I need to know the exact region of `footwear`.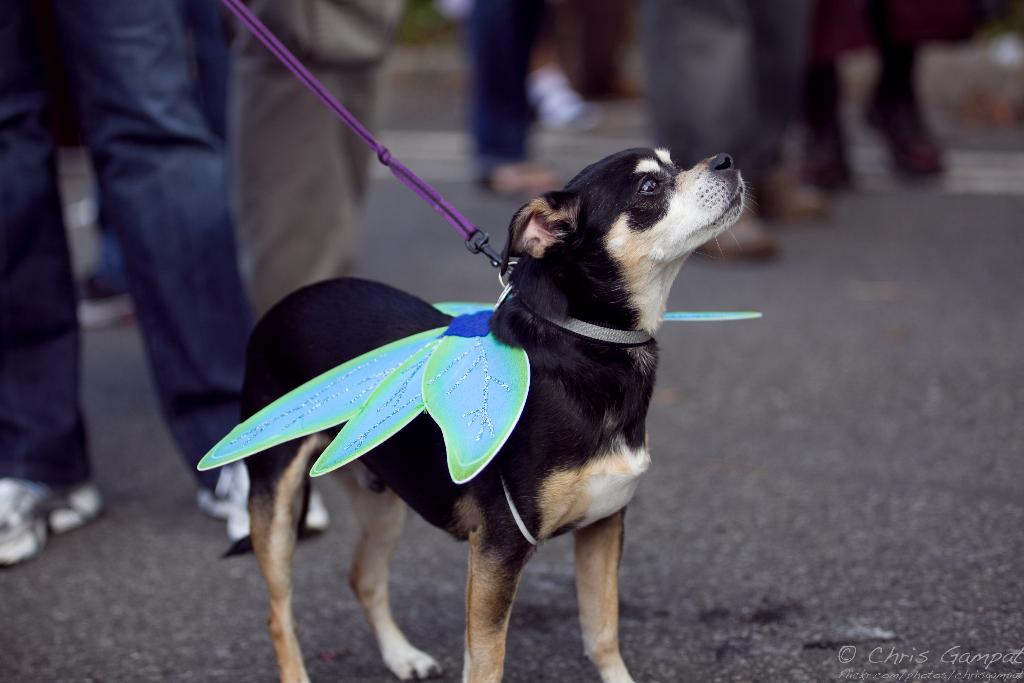
Region: bbox=(767, 167, 830, 231).
